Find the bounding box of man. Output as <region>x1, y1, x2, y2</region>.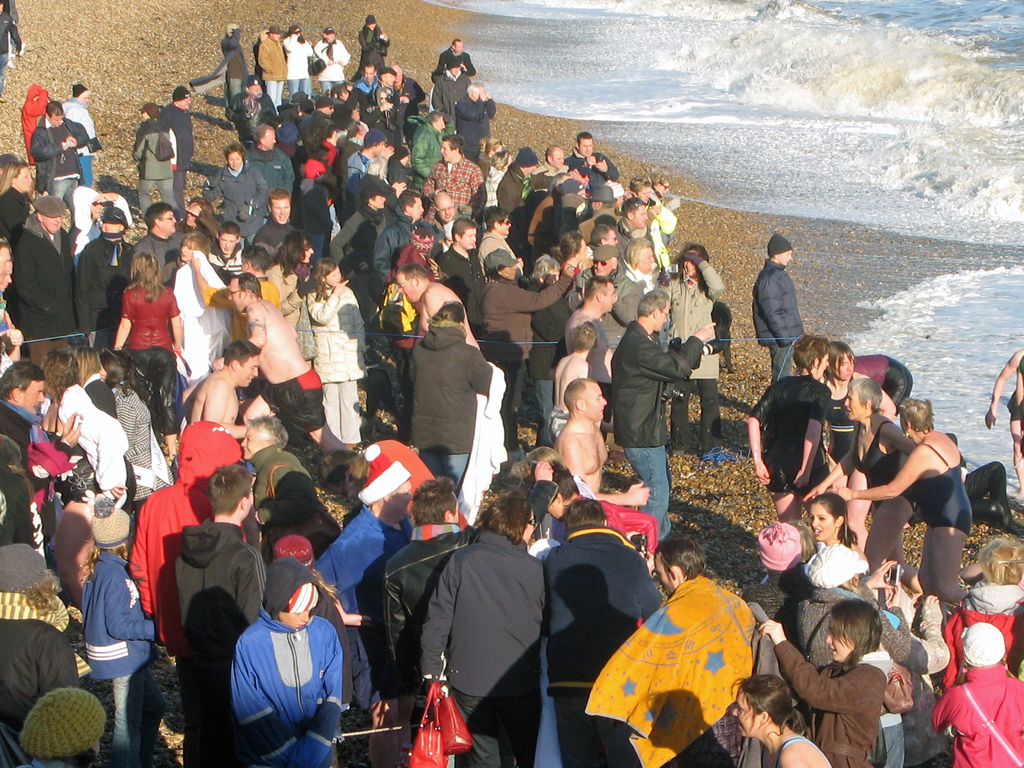
<region>613, 242, 661, 335</region>.
